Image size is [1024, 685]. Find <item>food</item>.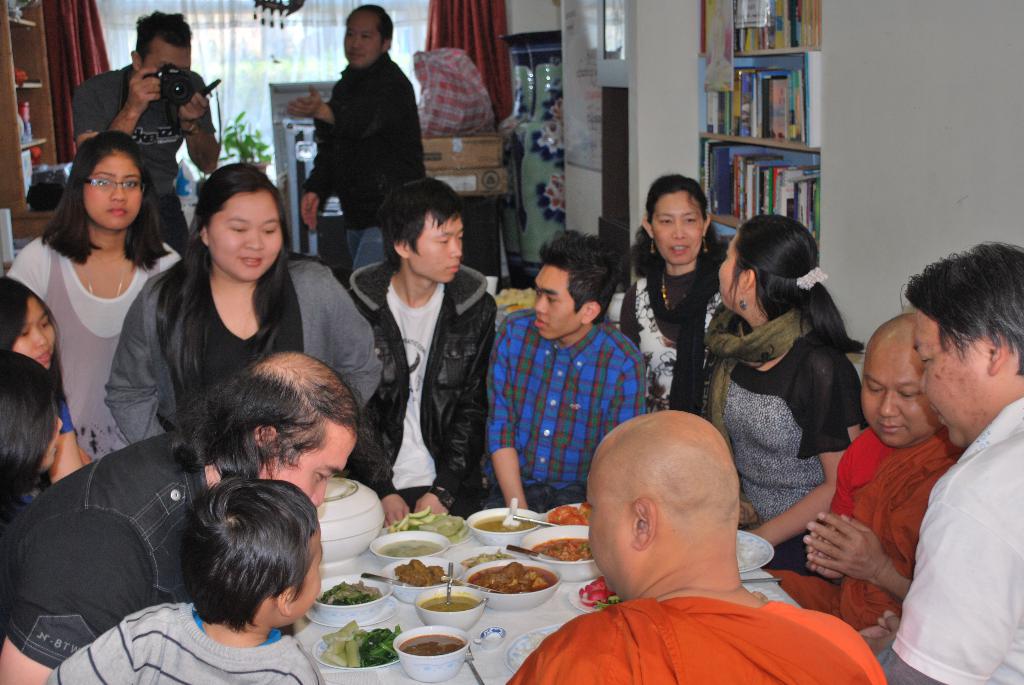
rect(388, 559, 452, 585).
